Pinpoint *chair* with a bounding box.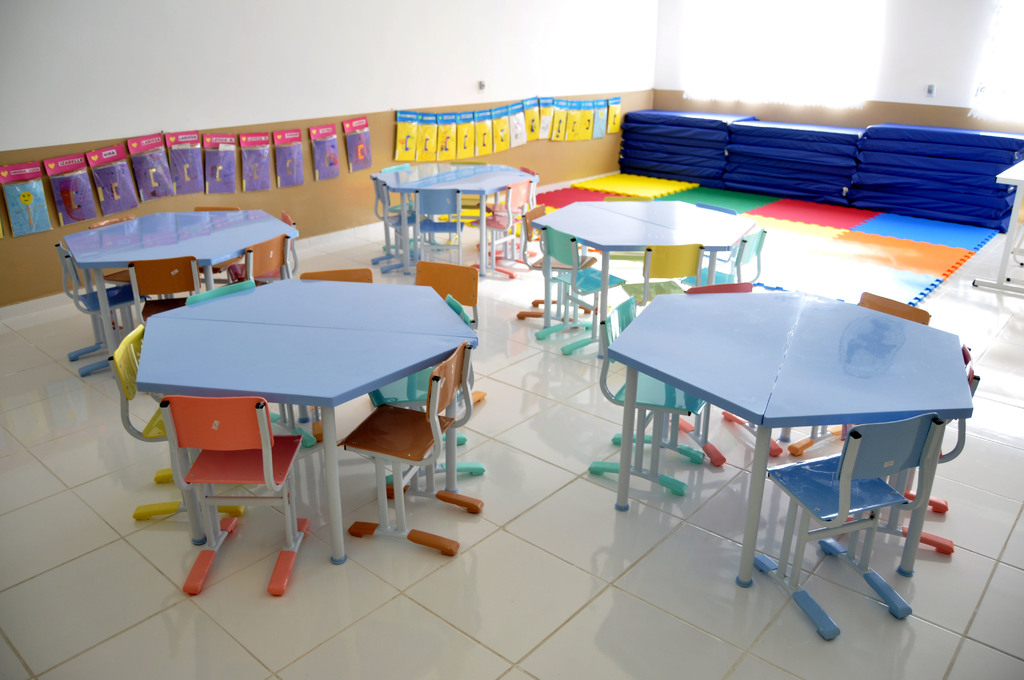
BBox(298, 266, 374, 284).
